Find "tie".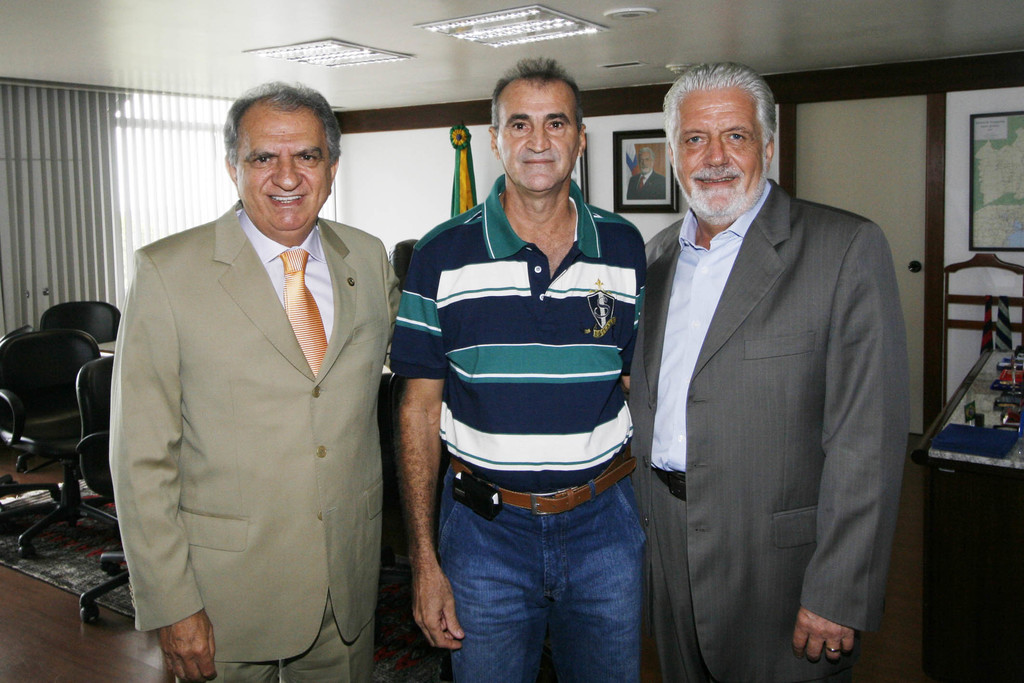
rect(280, 248, 330, 376).
